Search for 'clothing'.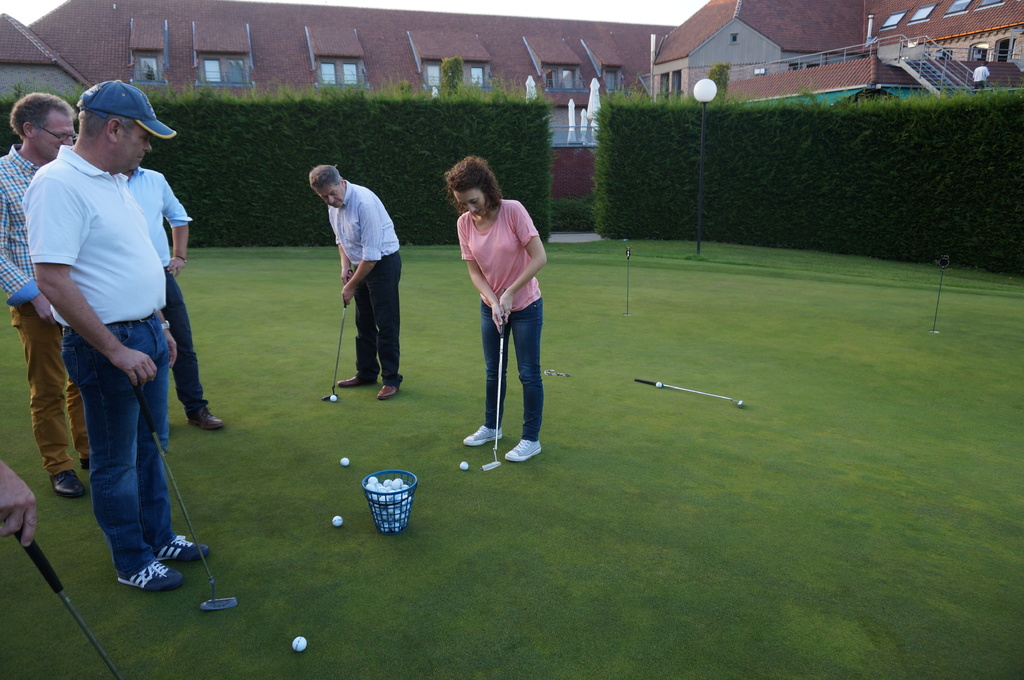
Found at bbox=(0, 146, 94, 476).
